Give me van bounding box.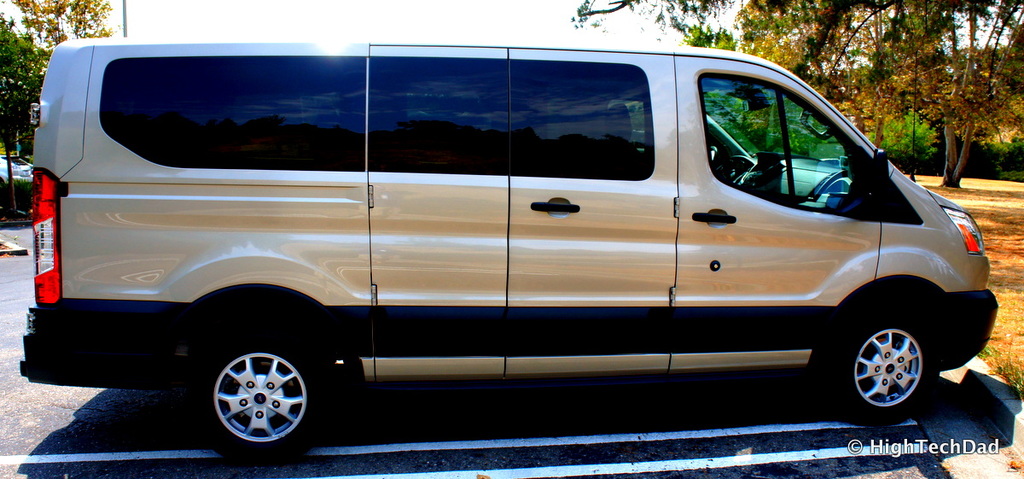
box(19, 38, 1001, 461).
